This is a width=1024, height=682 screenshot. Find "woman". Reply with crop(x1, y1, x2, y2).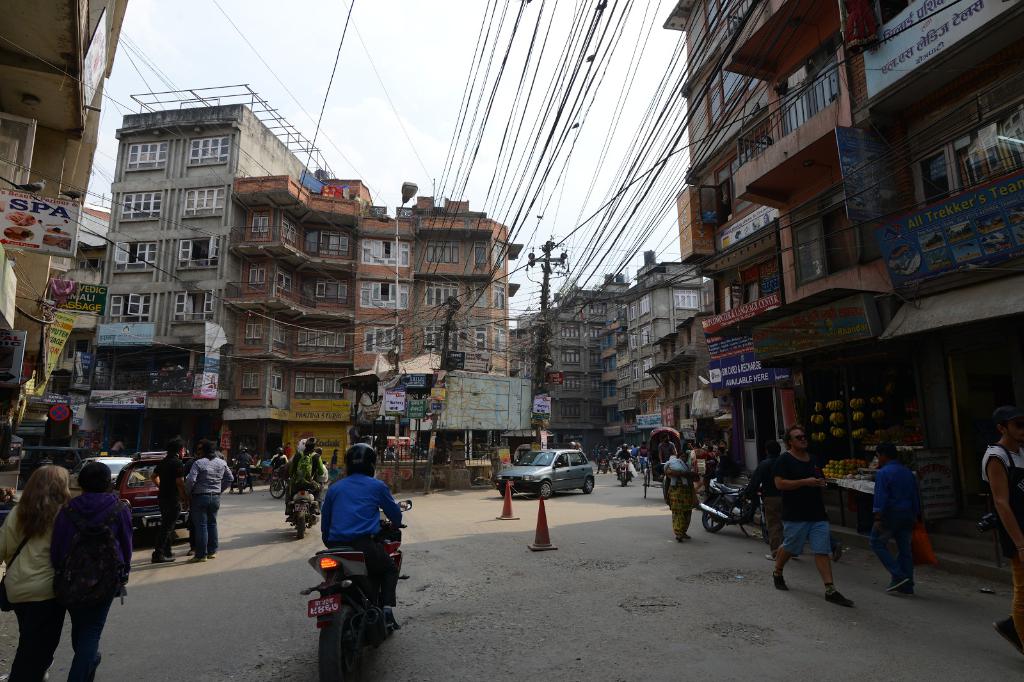
crop(664, 451, 698, 545).
